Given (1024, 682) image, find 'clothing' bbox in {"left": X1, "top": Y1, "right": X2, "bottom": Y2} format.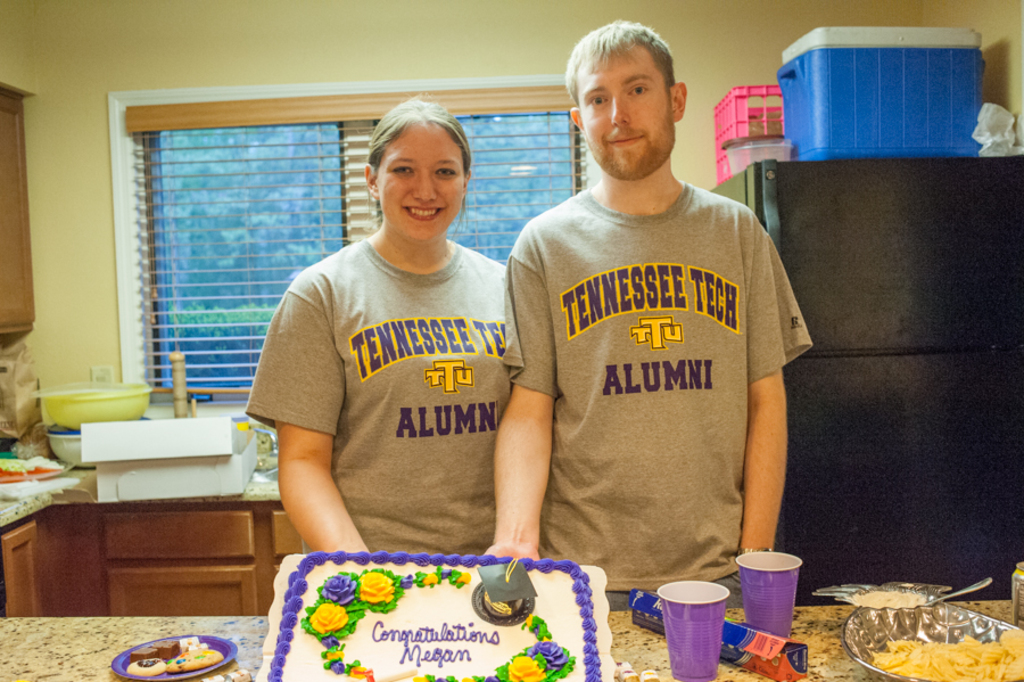
{"left": 246, "top": 240, "right": 521, "bottom": 547}.
